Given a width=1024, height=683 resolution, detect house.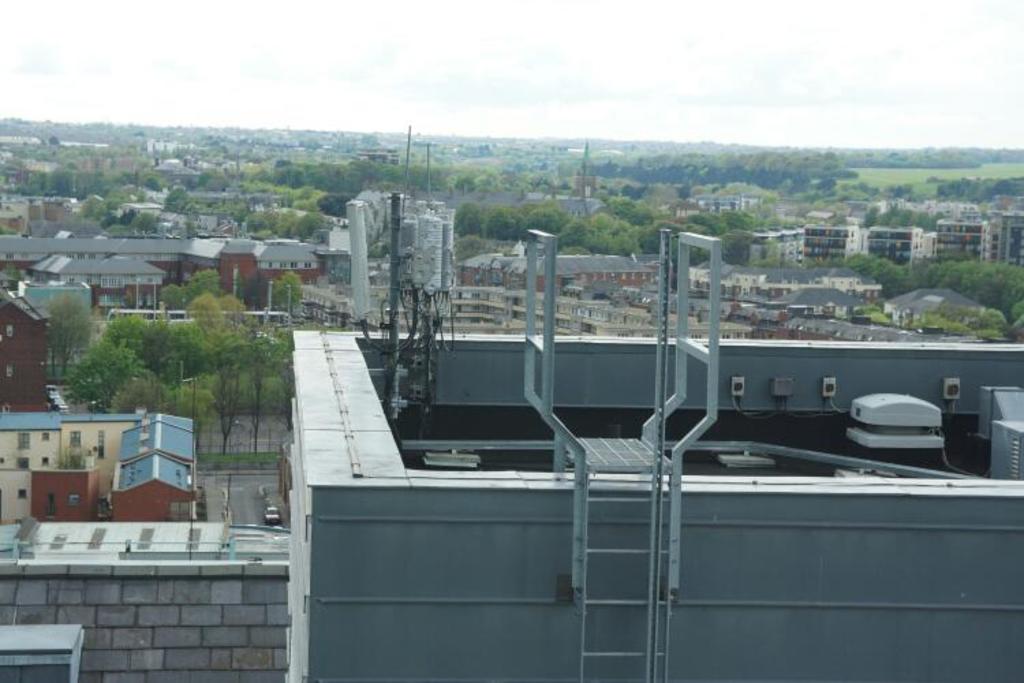
select_region(108, 452, 191, 519).
